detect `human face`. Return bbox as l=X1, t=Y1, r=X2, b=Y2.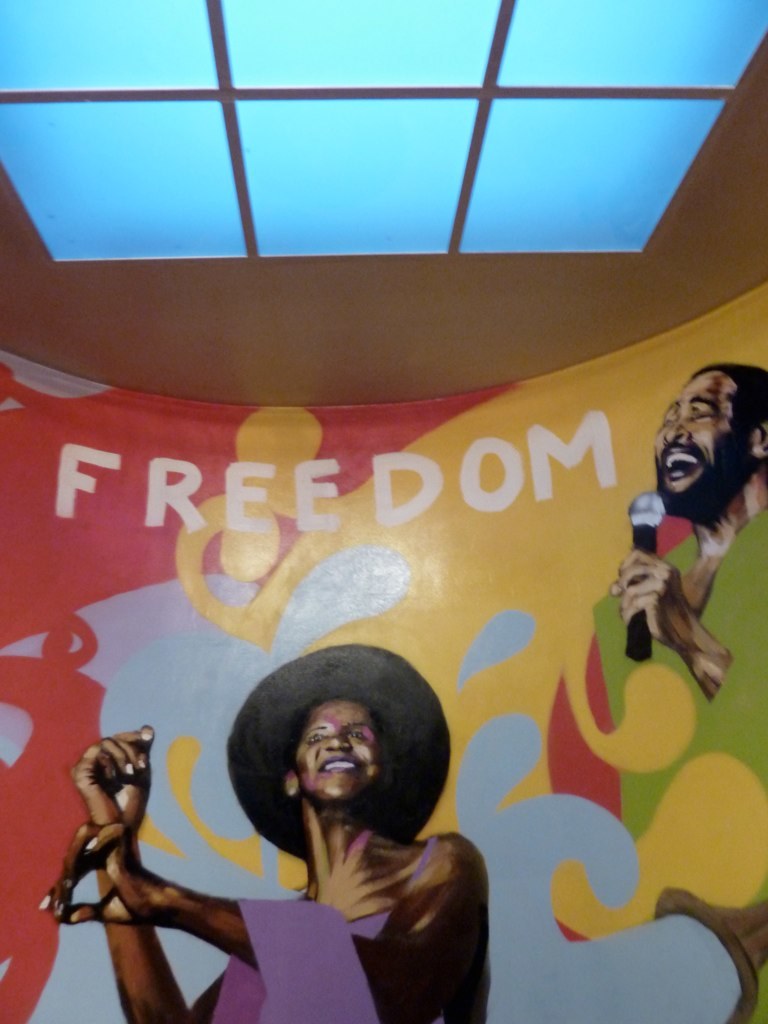
l=656, t=379, r=745, b=500.
